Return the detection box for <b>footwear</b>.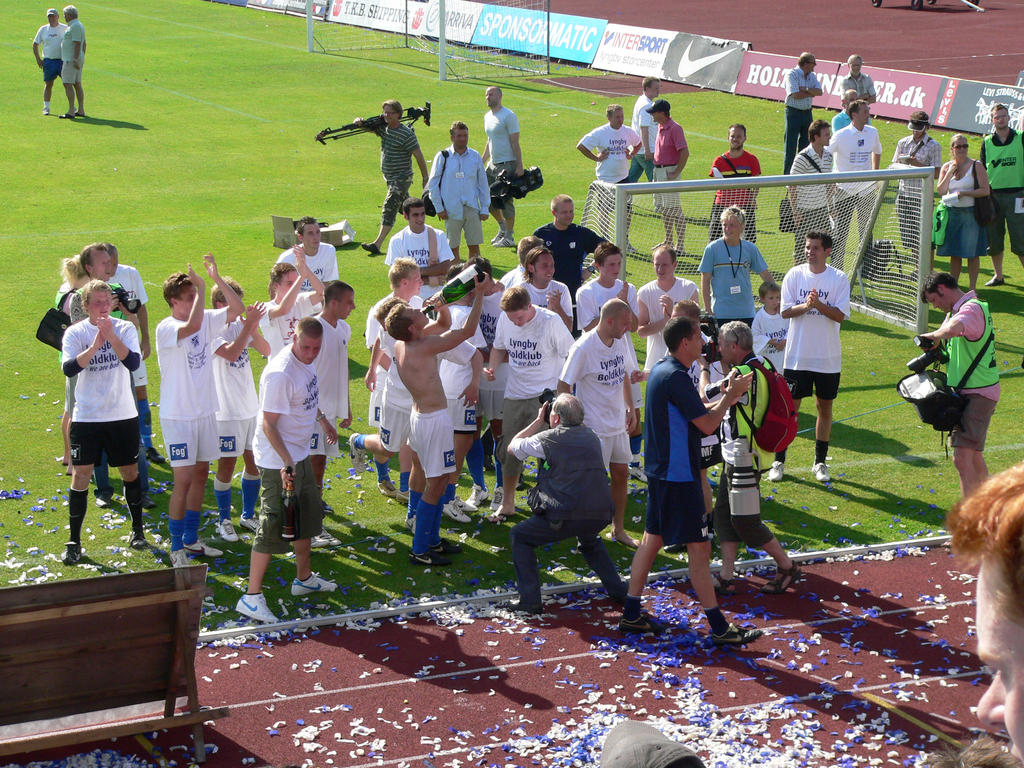
crop(360, 243, 382, 257).
